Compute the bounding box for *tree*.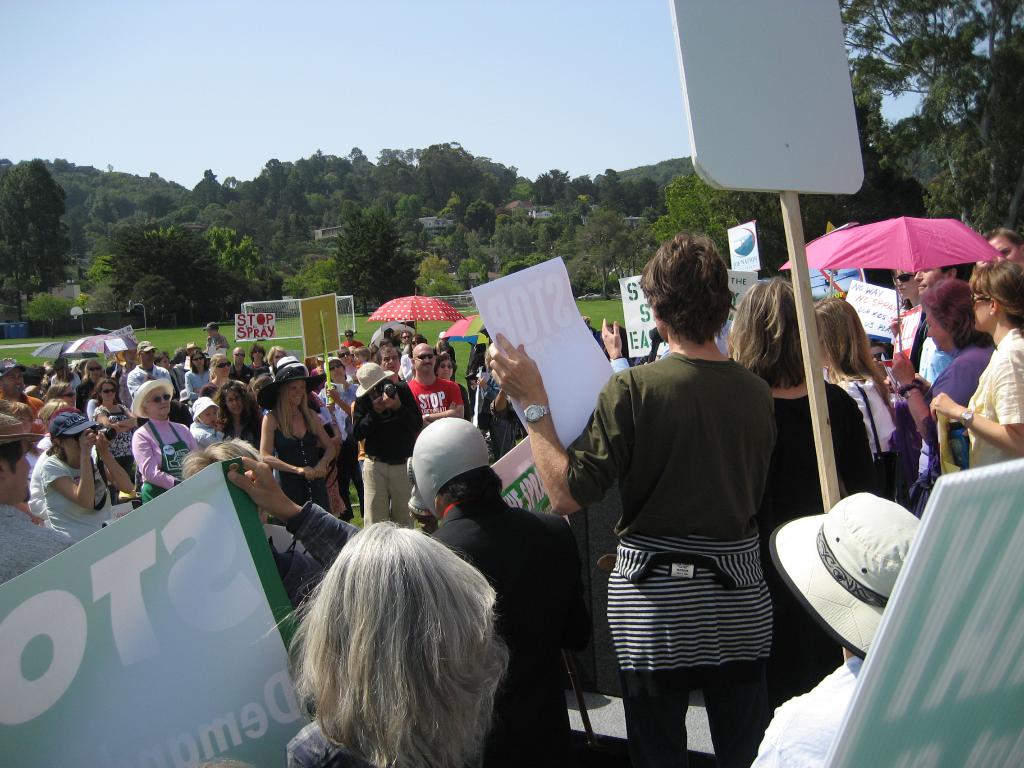
BBox(414, 273, 454, 296).
